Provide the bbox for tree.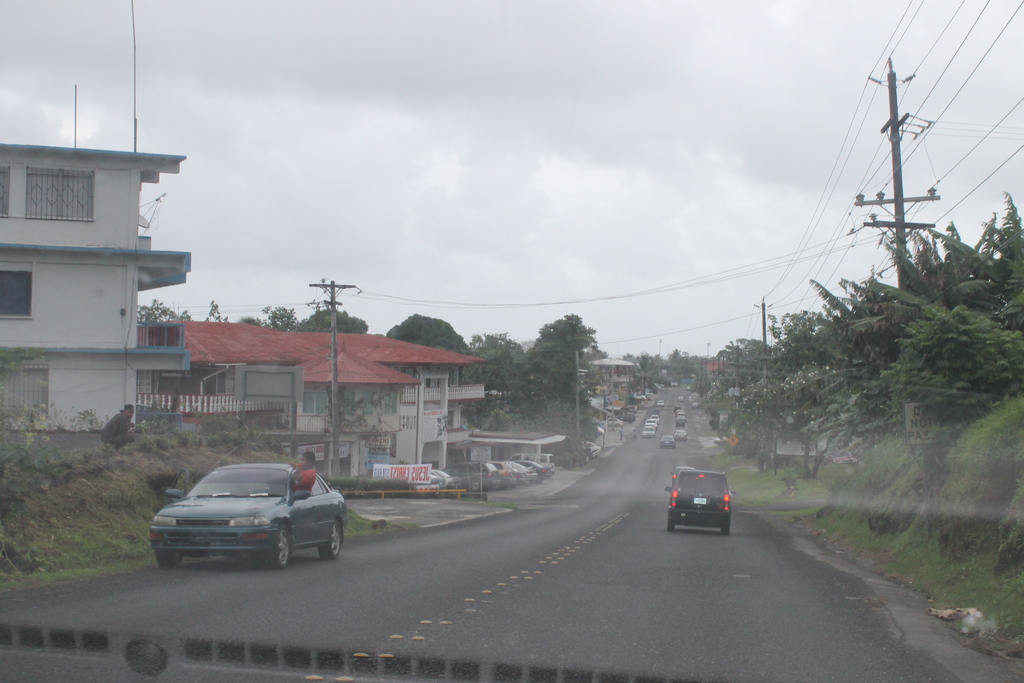
region(263, 305, 301, 334).
